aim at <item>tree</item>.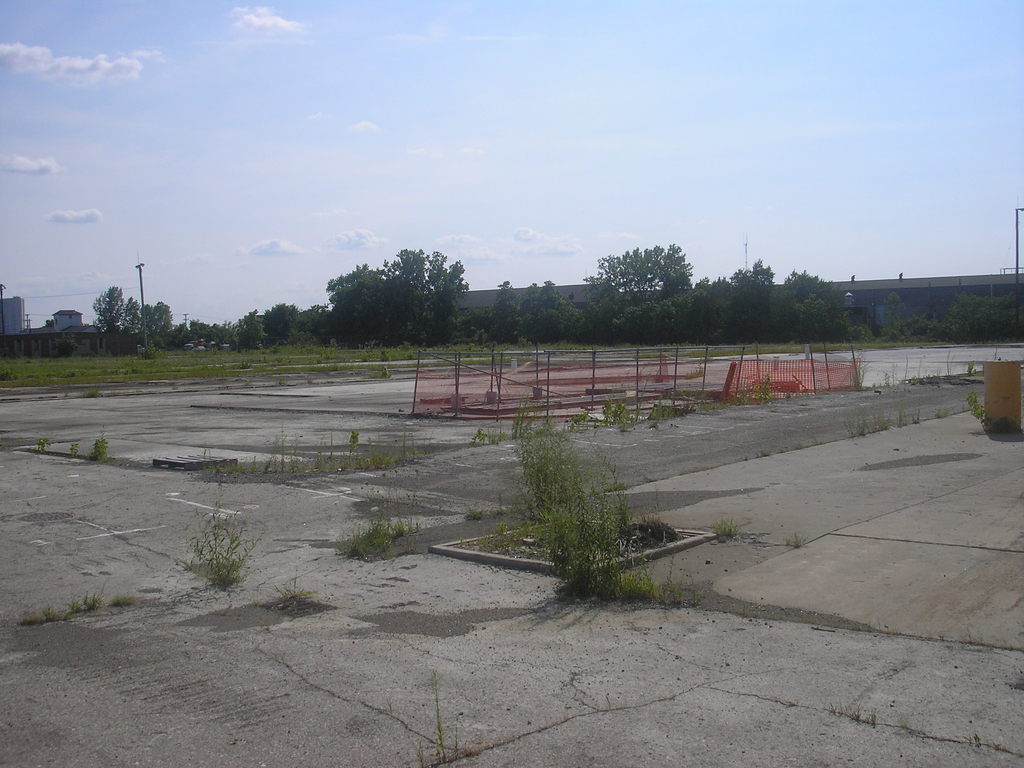
Aimed at pyautogui.locateOnScreen(518, 273, 571, 348).
